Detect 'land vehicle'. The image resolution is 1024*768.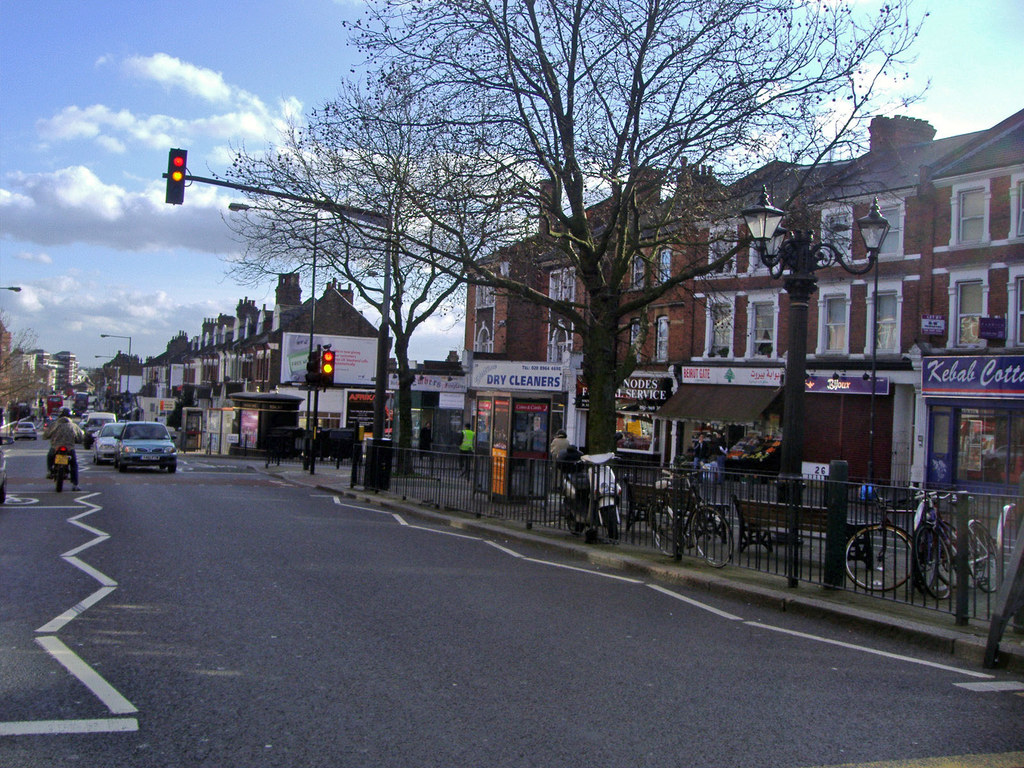
pyautogui.locateOnScreen(911, 490, 1004, 598).
